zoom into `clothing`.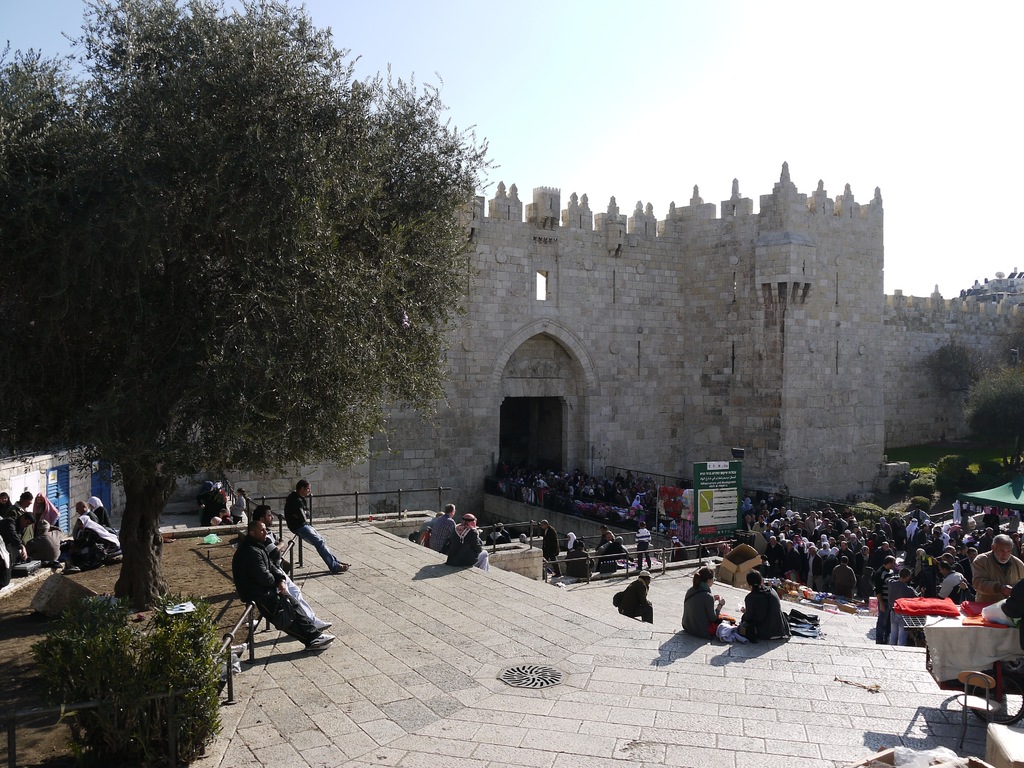
Zoom target: crop(634, 523, 652, 569).
